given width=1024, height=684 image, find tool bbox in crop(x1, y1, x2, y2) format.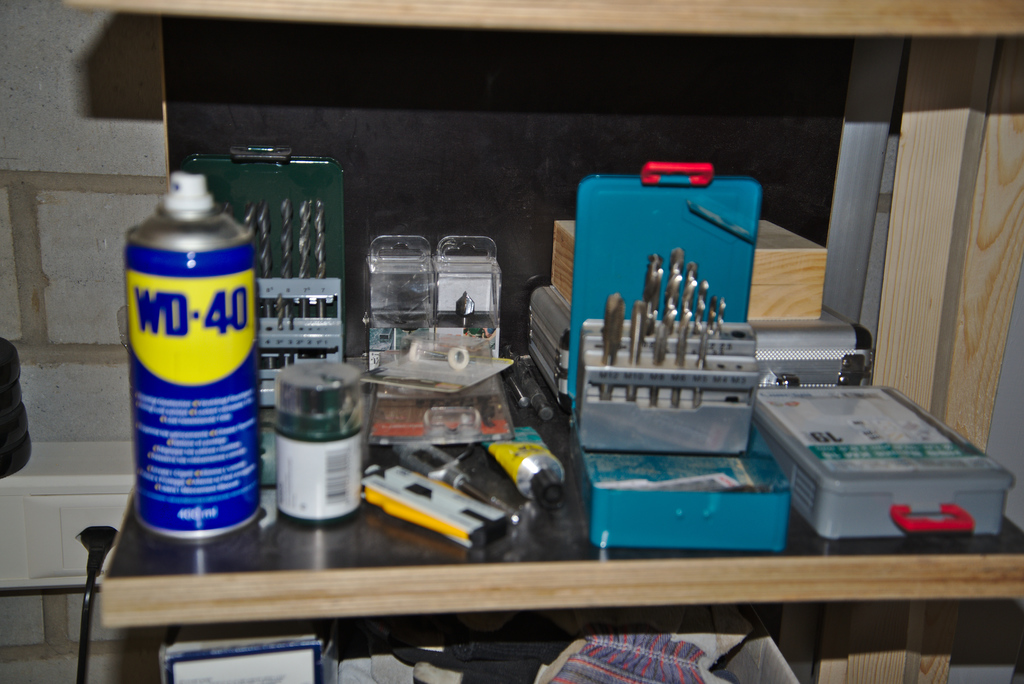
crop(666, 252, 701, 316).
